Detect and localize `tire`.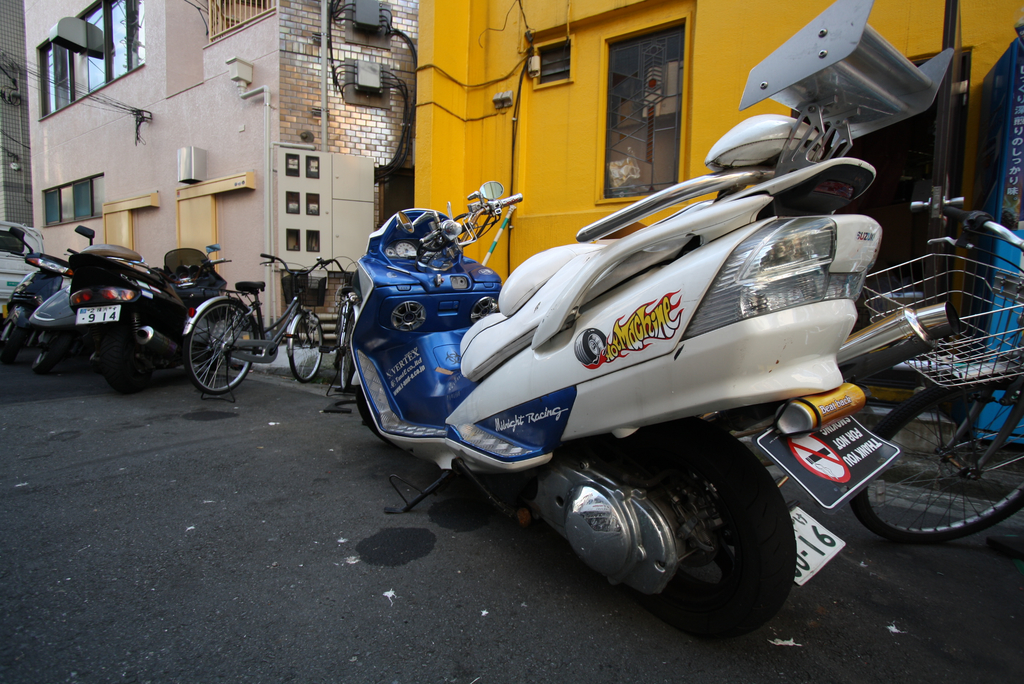
Localized at x1=625, y1=425, x2=812, y2=633.
